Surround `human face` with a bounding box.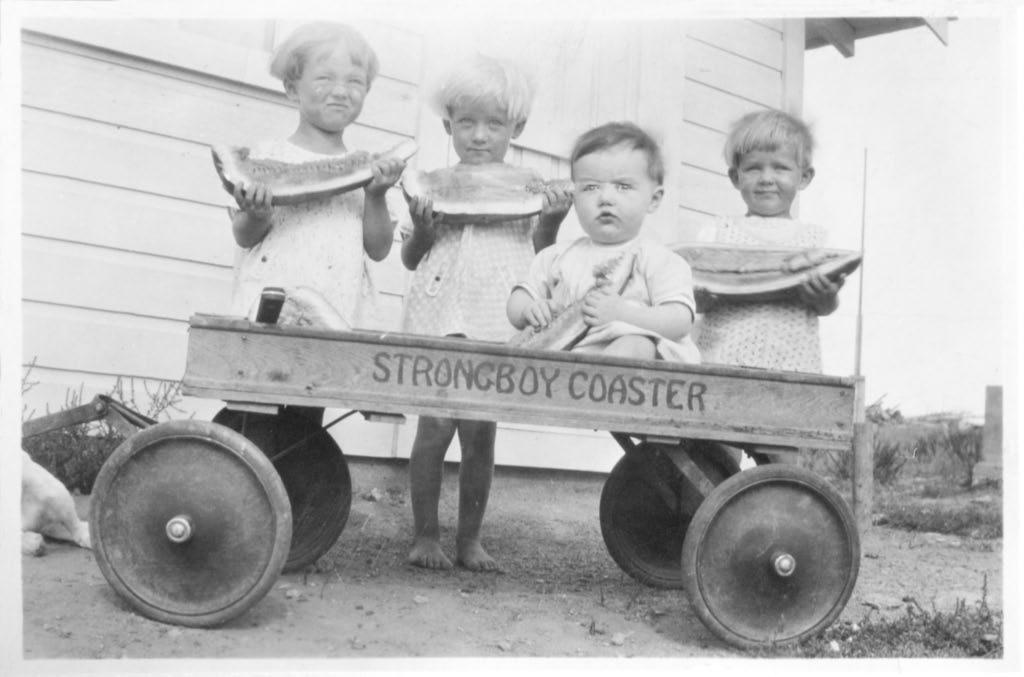
454,89,509,168.
